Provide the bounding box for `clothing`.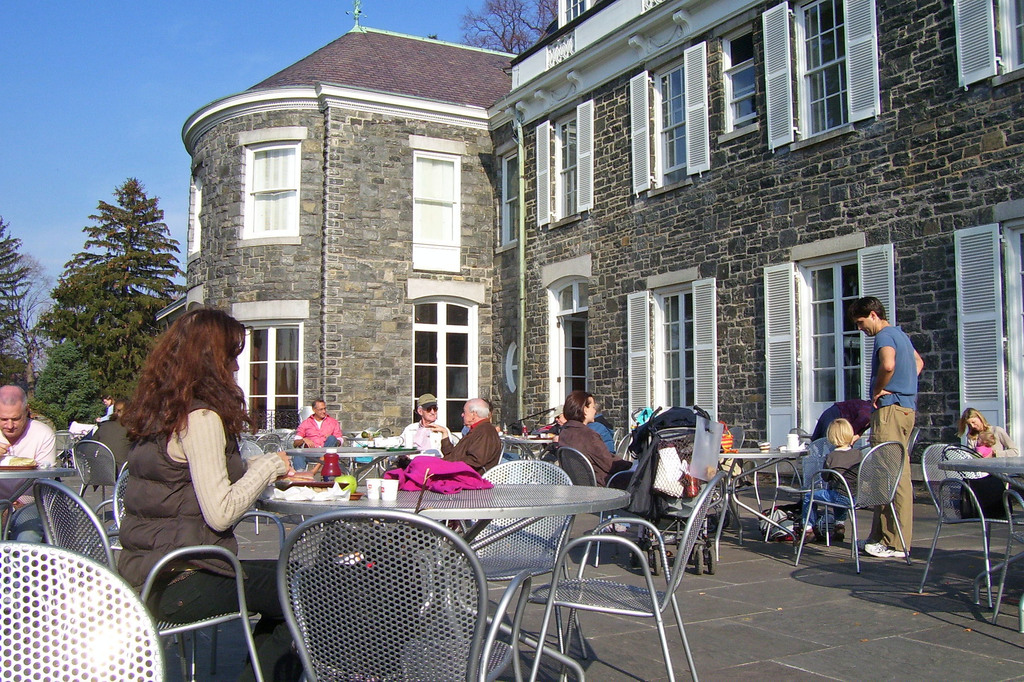
detection(811, 396, 871, 439).
